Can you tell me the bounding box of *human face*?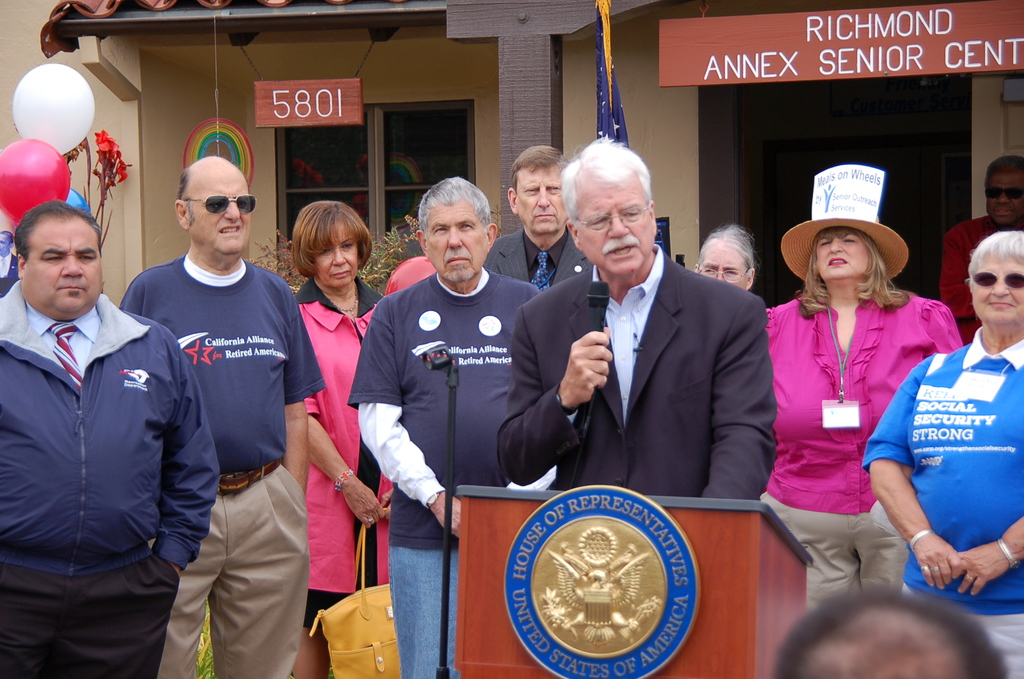
578:173:658:268.
